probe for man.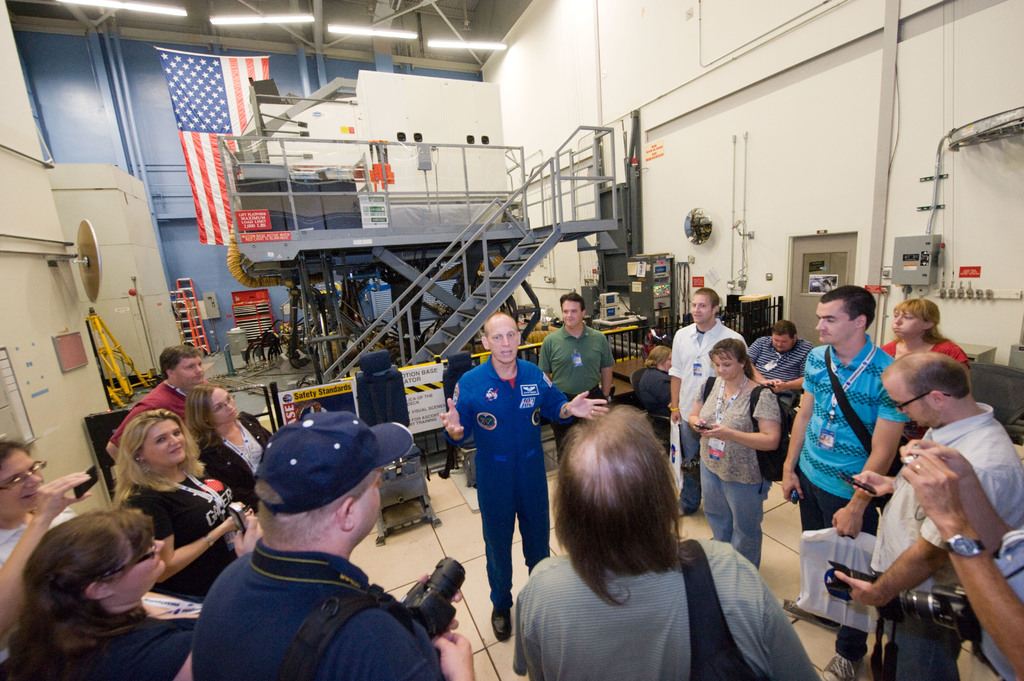
Probe result: (x1=666, y1=285, x2=749, y2=518).
